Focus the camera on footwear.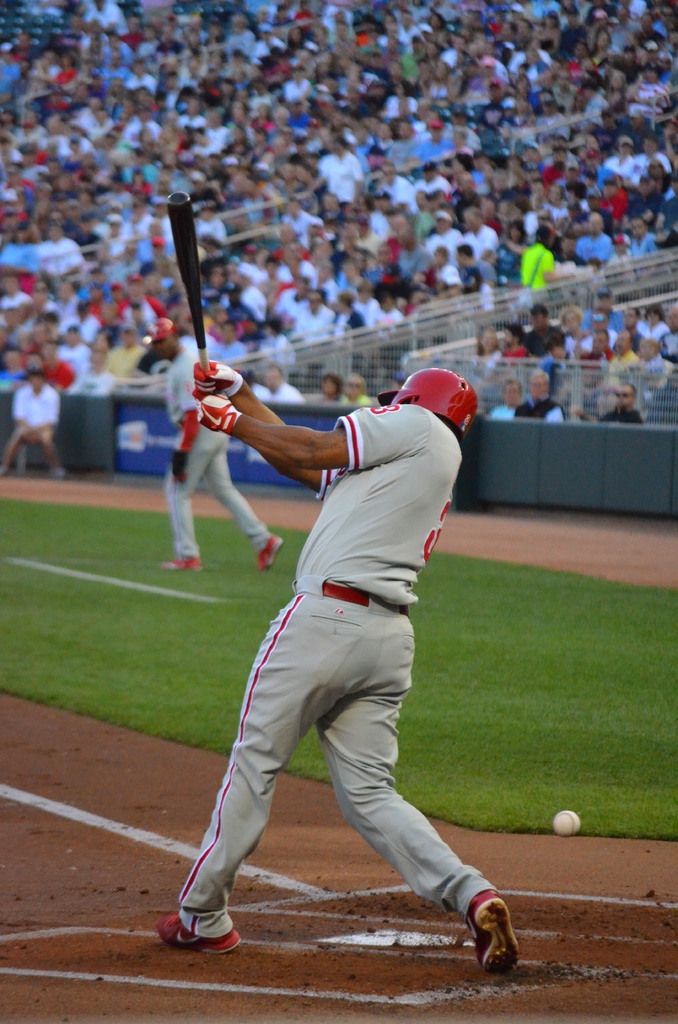
Focus region: Rect(469, 886, 516, 972).
